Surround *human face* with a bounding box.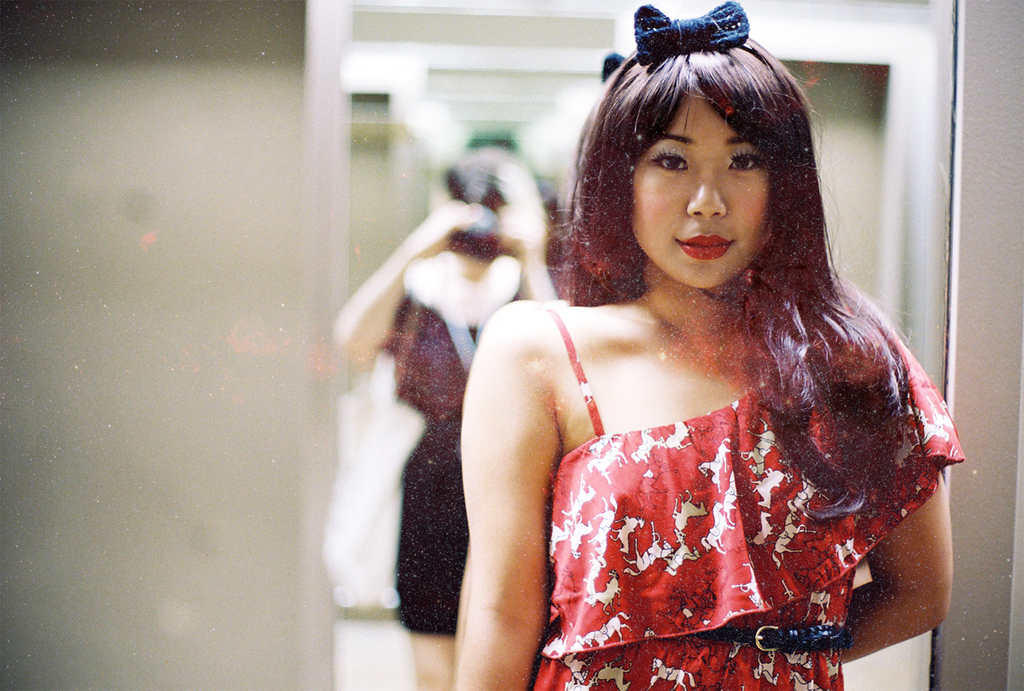
Rect(629, 86, 773, 289).
